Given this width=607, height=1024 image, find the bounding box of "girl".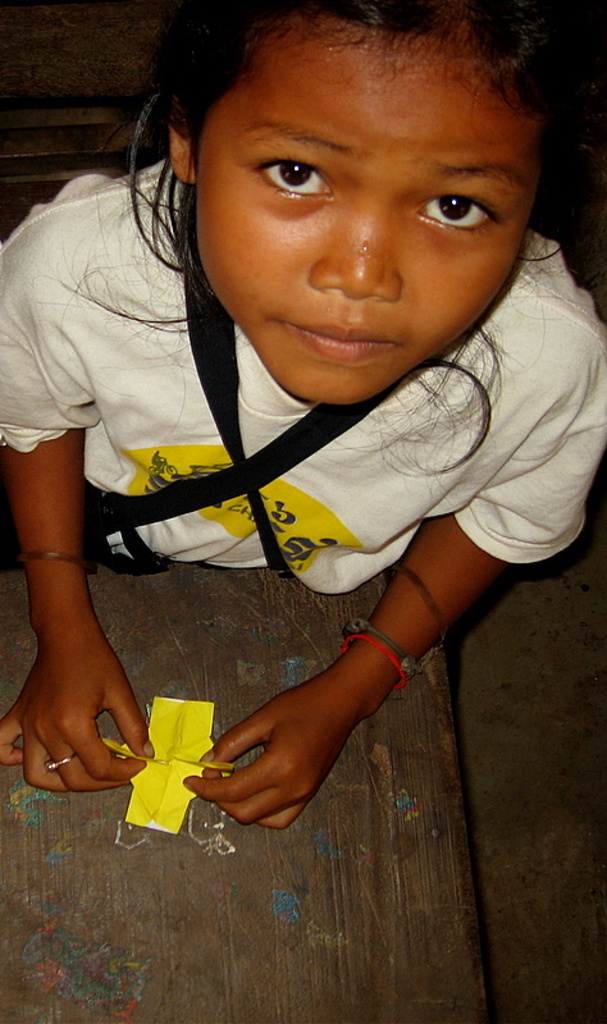
{"x1": 0, "y1": 0, "x2": 606, "y2": 831}.
